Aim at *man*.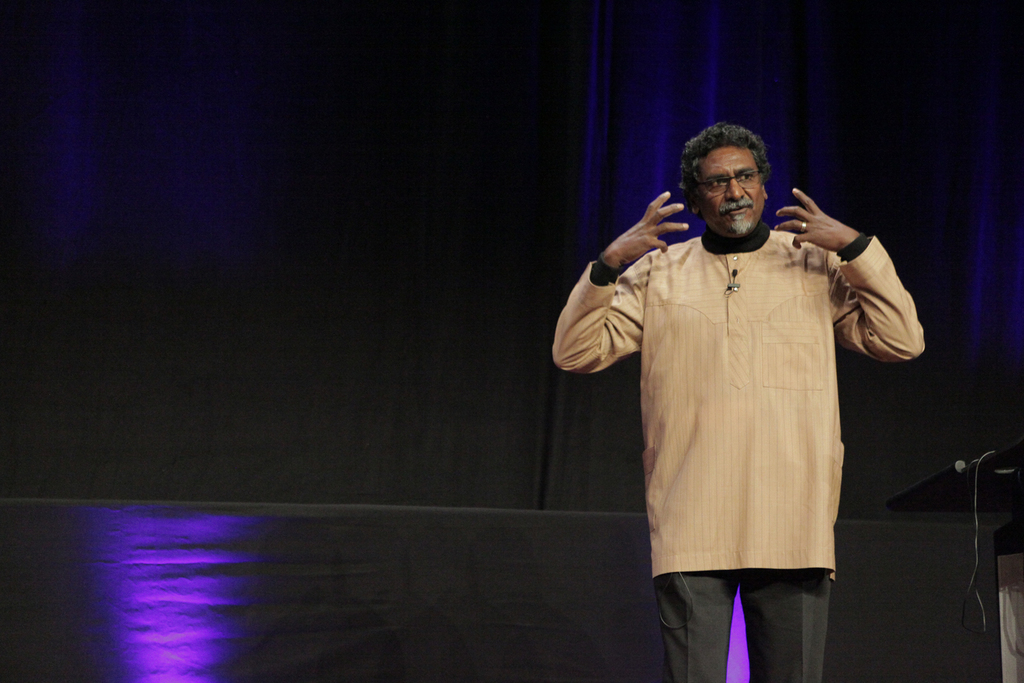
Aimed at 560 108 902 661.
